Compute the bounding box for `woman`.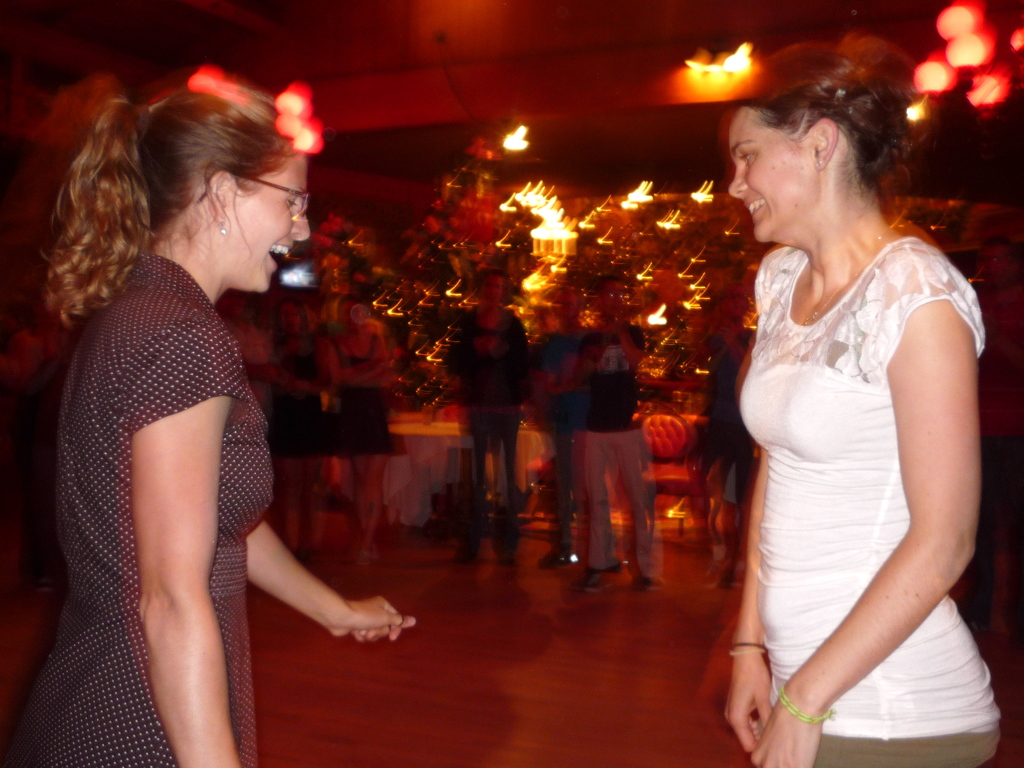
l=690, t=294, r=764, b=575.
